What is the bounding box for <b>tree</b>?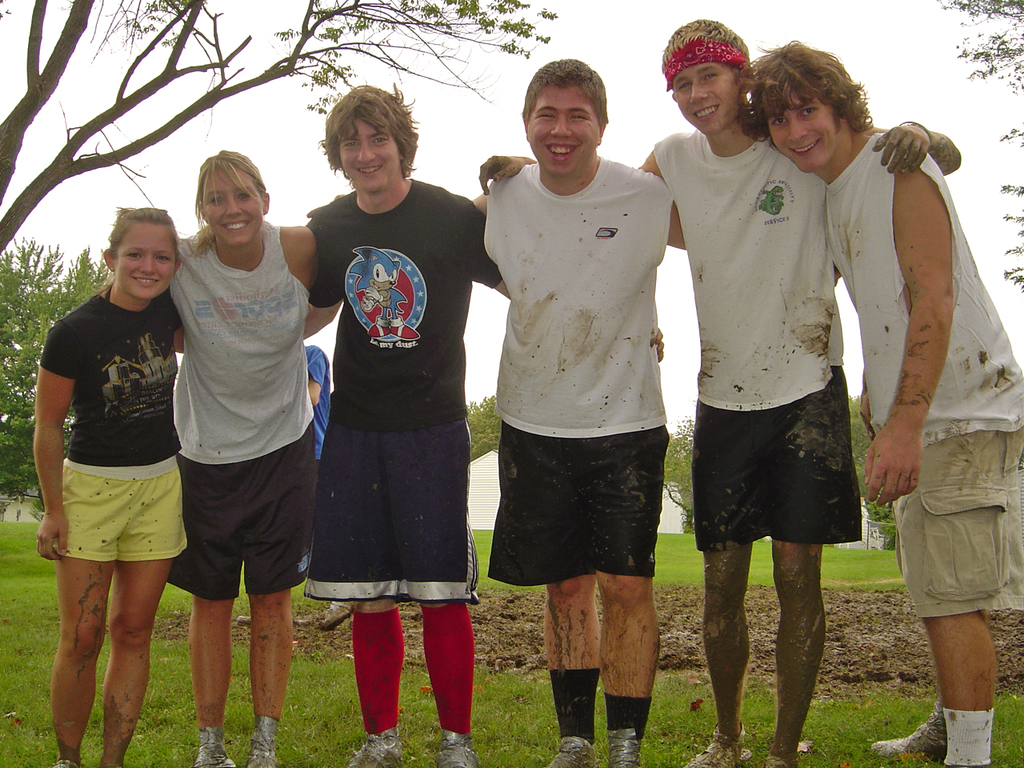
[left=664, top=414, right=696, bottom=534].
